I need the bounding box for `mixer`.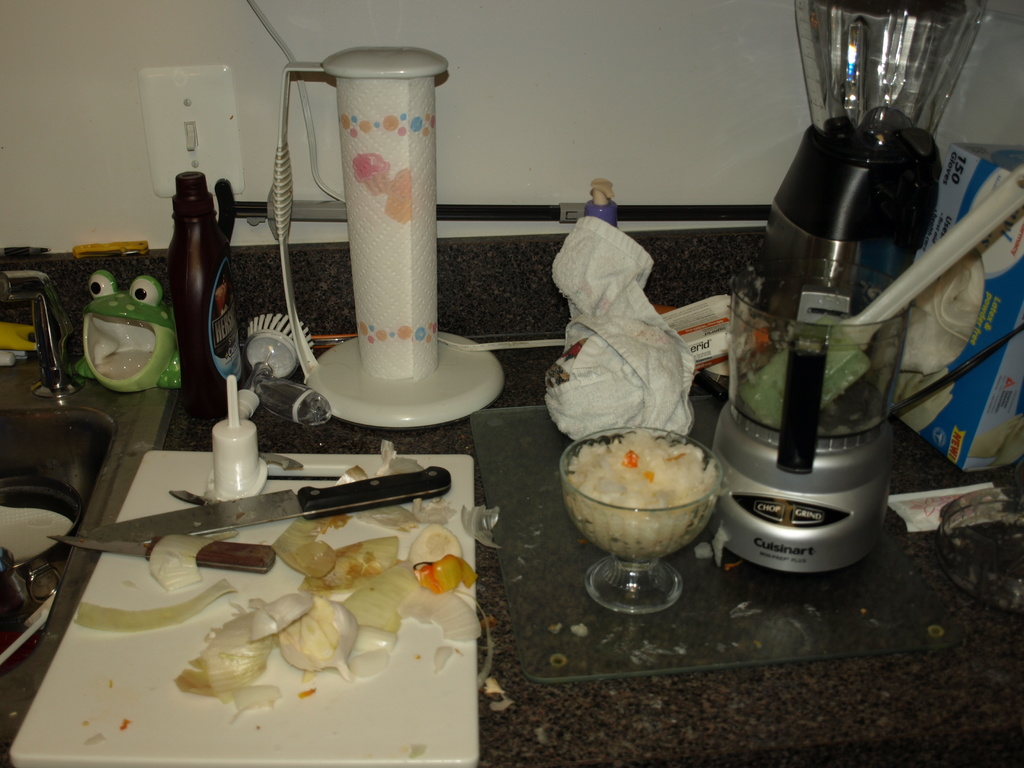
Here it is: 705, 254, 913, 572.
